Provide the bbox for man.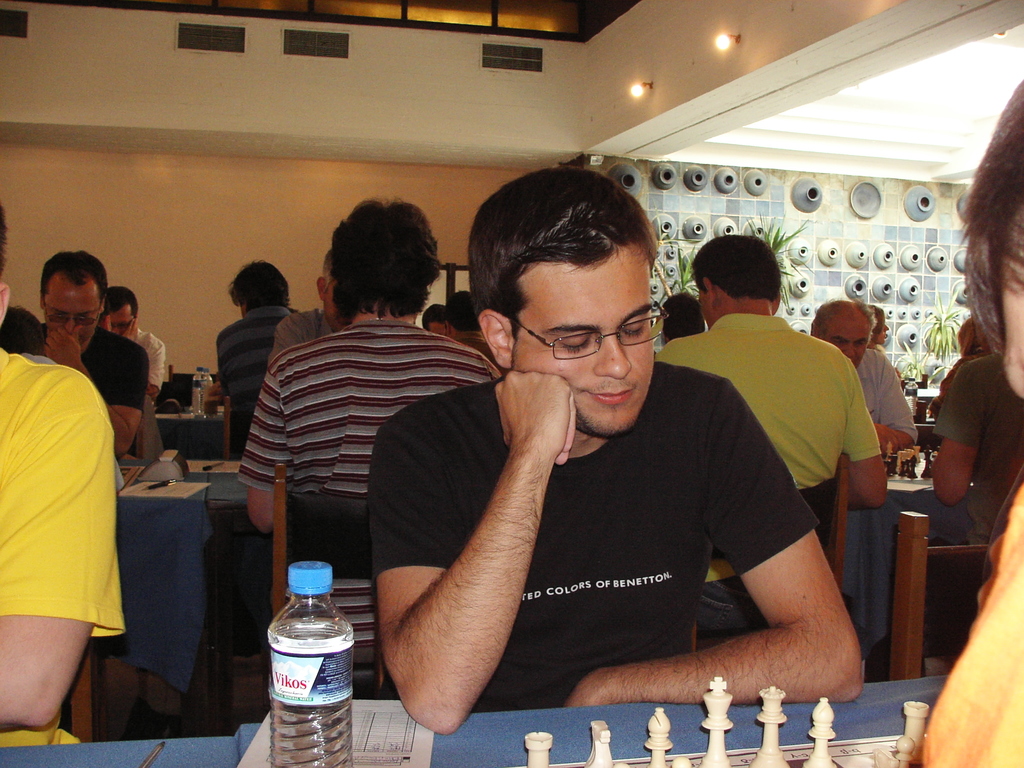
[0,205,129,754].
